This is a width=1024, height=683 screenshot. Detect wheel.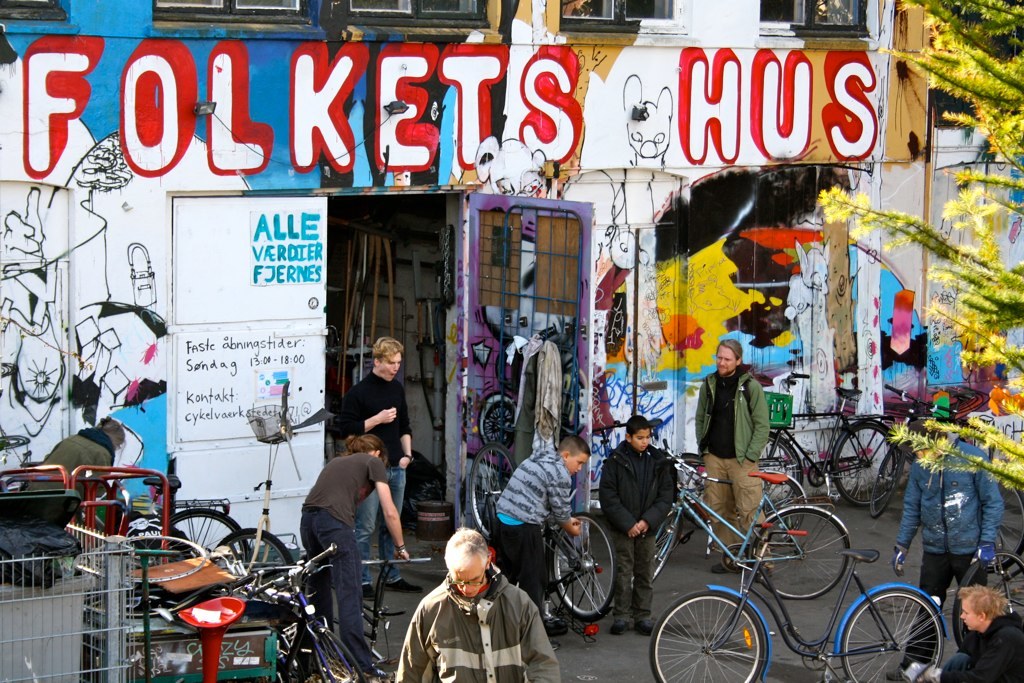
(214, 528, 293, 570).
